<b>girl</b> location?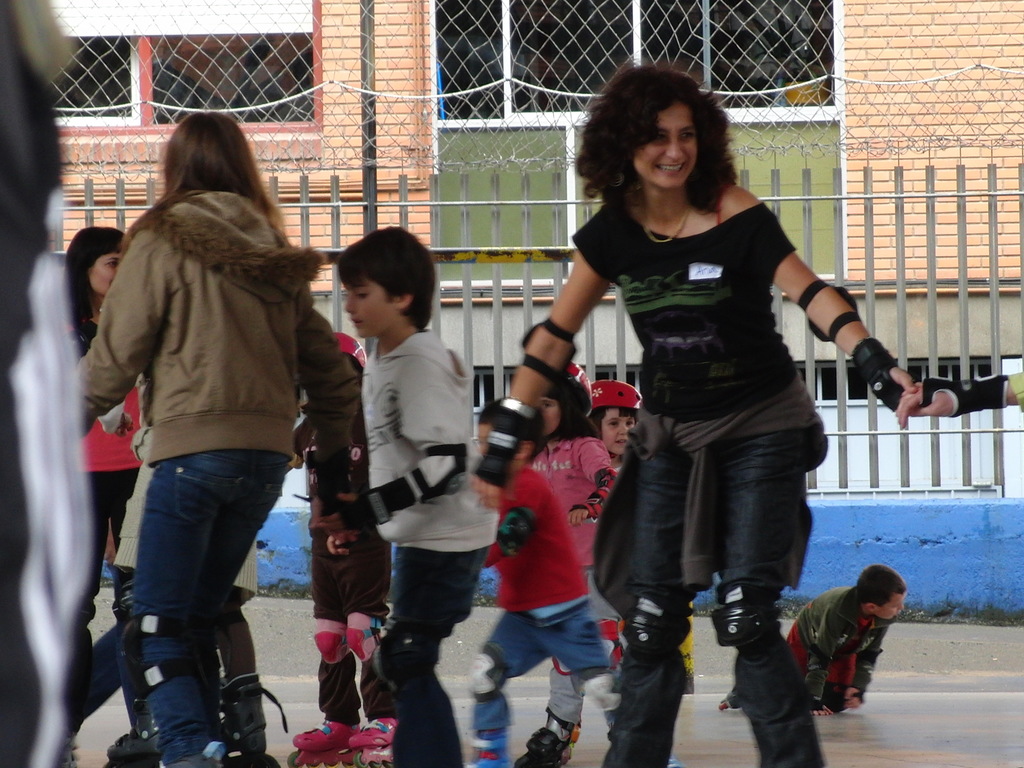
<region>79, 108, 362, 767</region>
